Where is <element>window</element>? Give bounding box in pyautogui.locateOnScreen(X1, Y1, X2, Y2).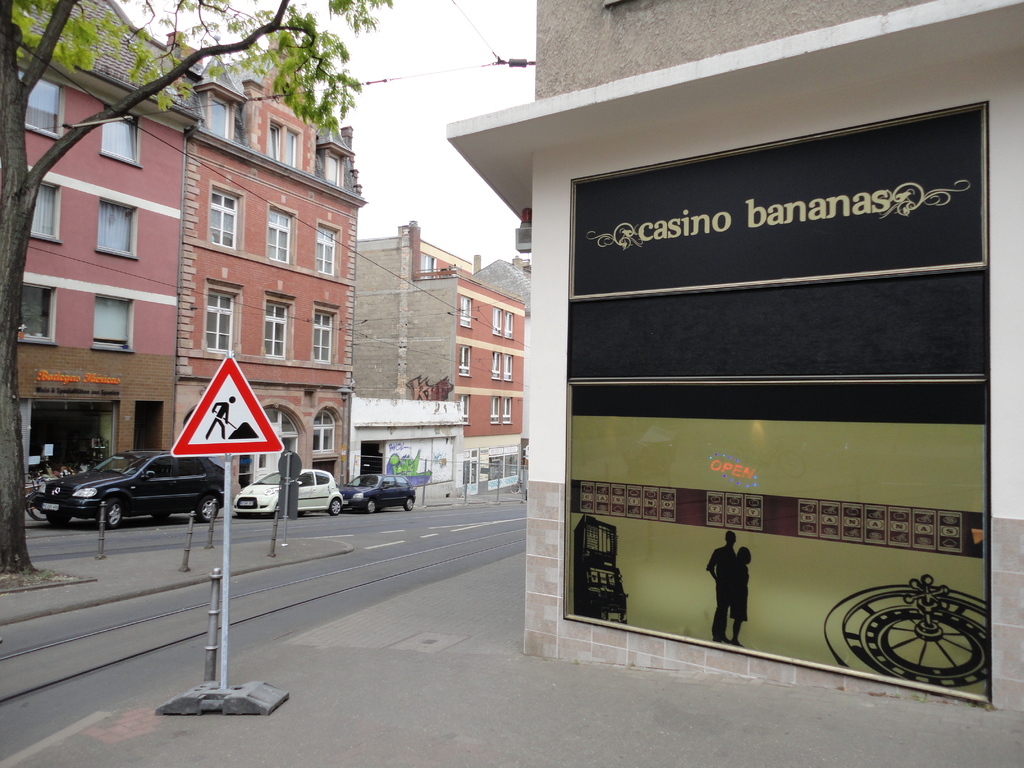
pyautogui.locateOnScreen(92, 299, 129, 342).
